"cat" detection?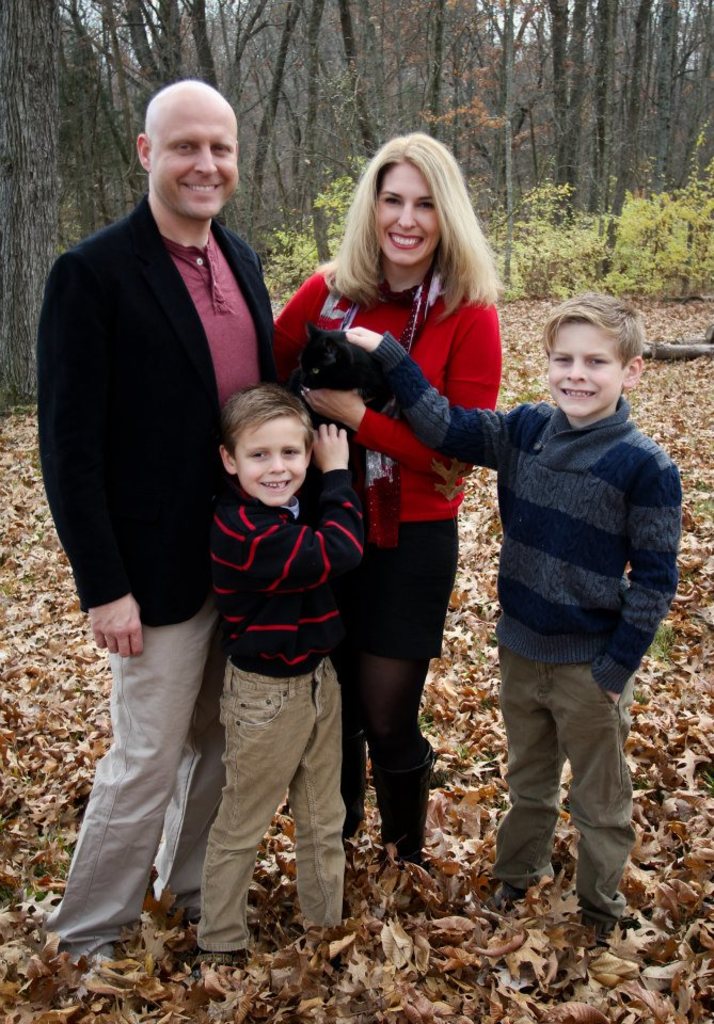
(left=285, top=329, right=396, bottom=478)
